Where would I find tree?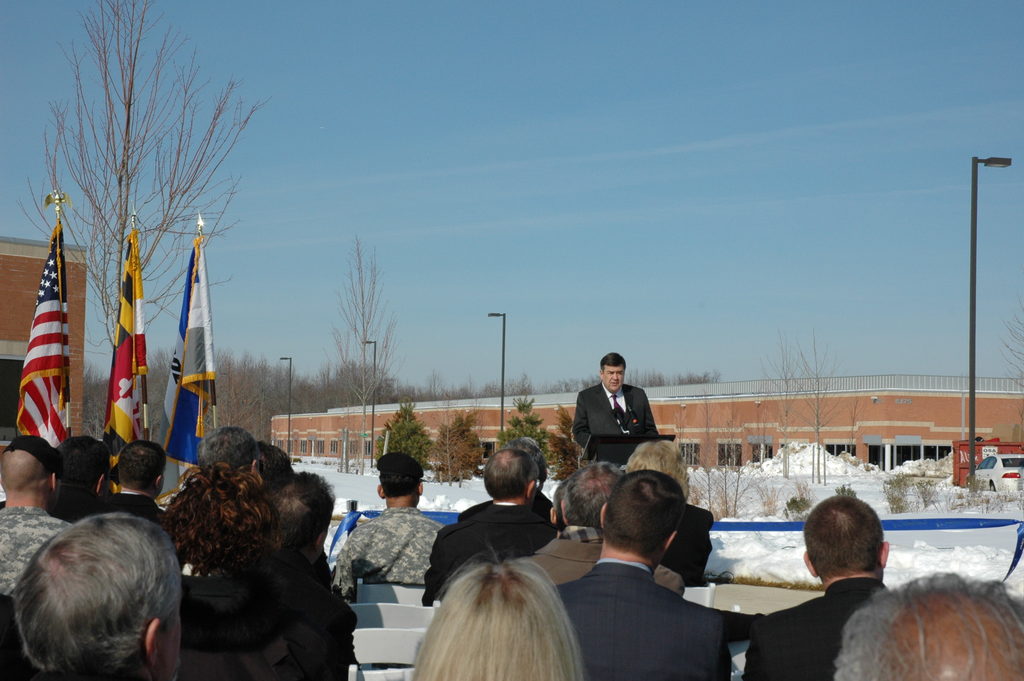
At x1=982 y1=299 x2=1023 y2=411.
